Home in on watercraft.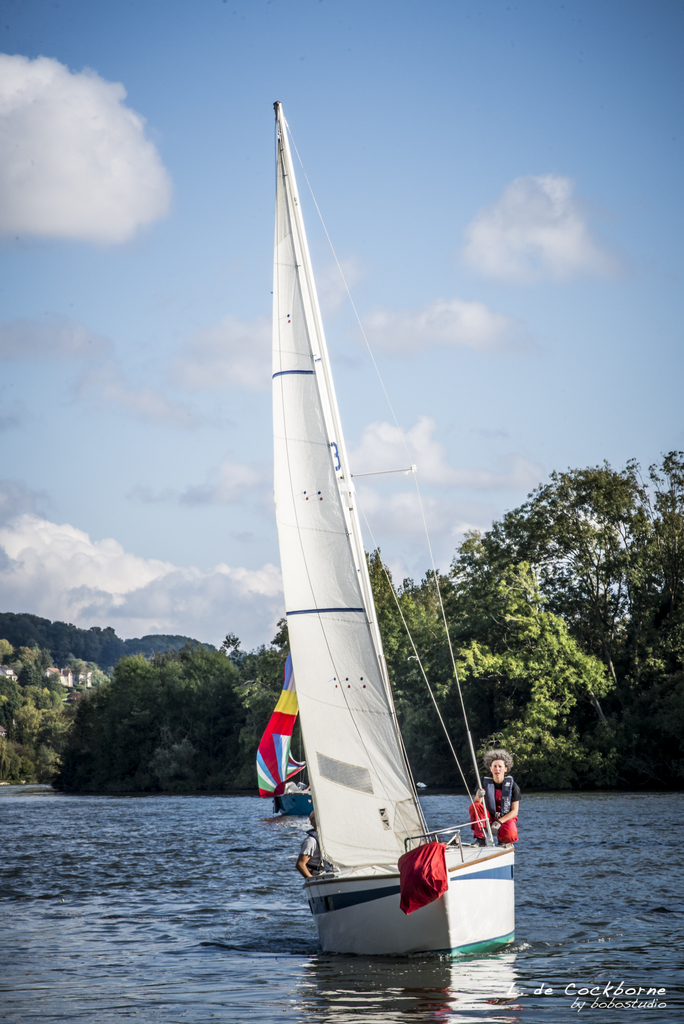
Homed in at [280,104,513,960].
